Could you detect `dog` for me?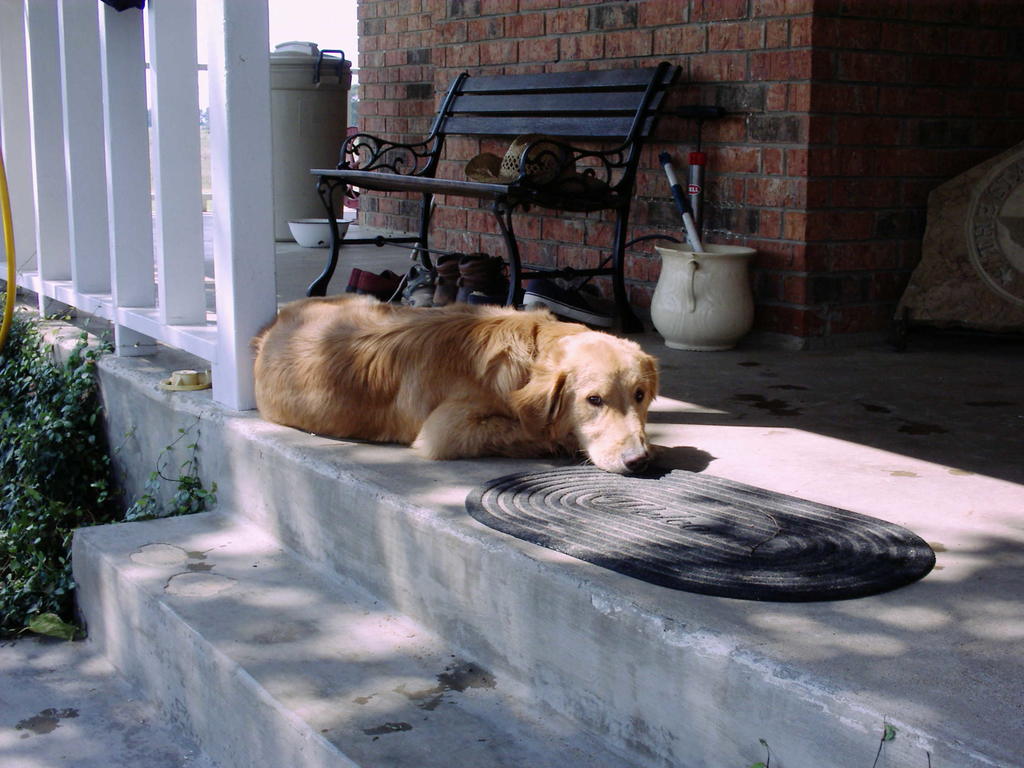
Detection result: BBox(252, 291, 662, 472).
